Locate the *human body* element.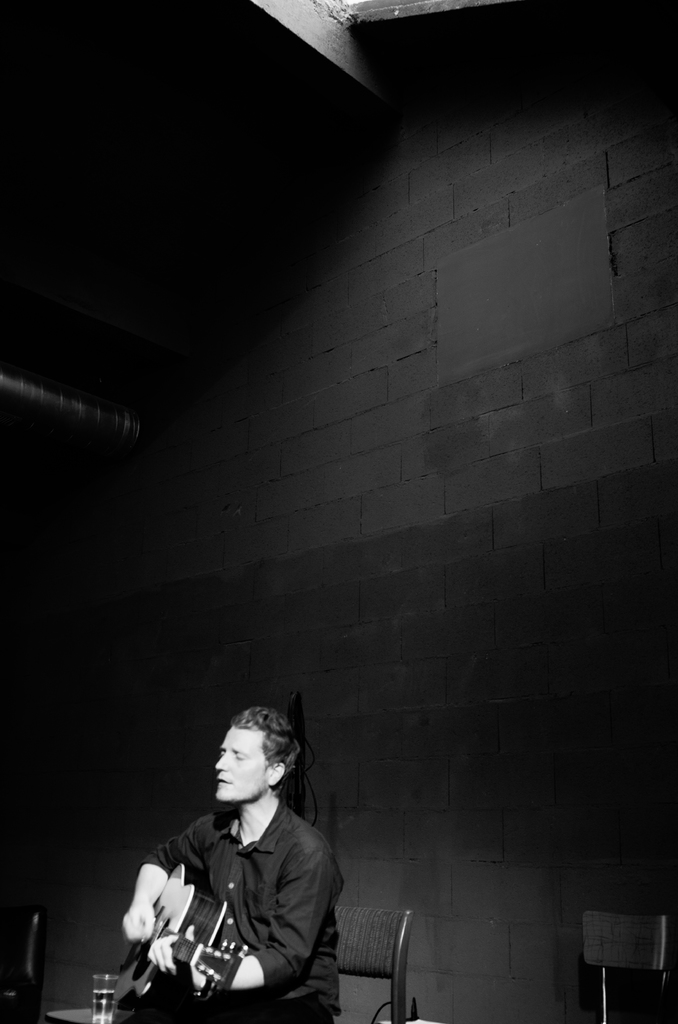
Element bbox: crop(124, 703, 358, 1014).
